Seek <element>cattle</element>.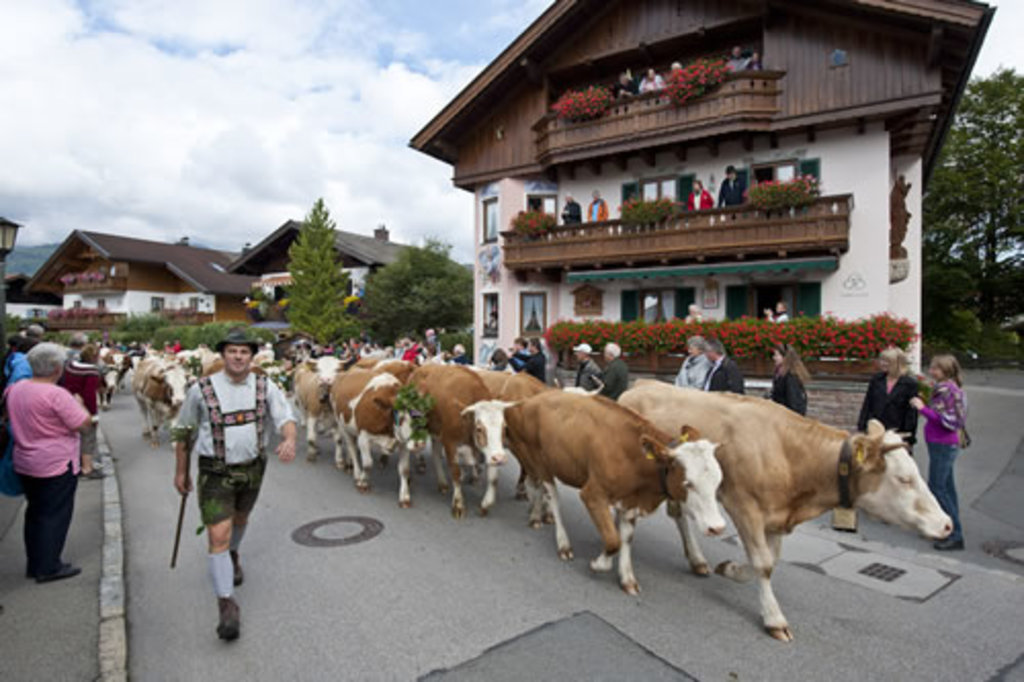
[x1=618, y1=383, x2=956, y2=641].
